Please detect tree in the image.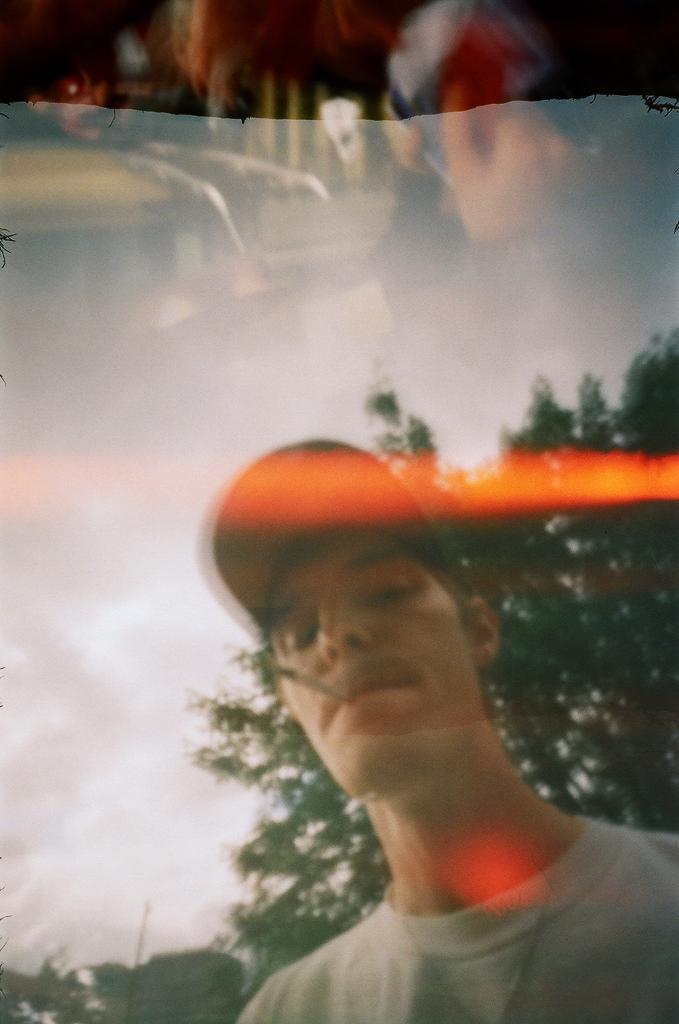
<box>176,330,678,1009</box>.
